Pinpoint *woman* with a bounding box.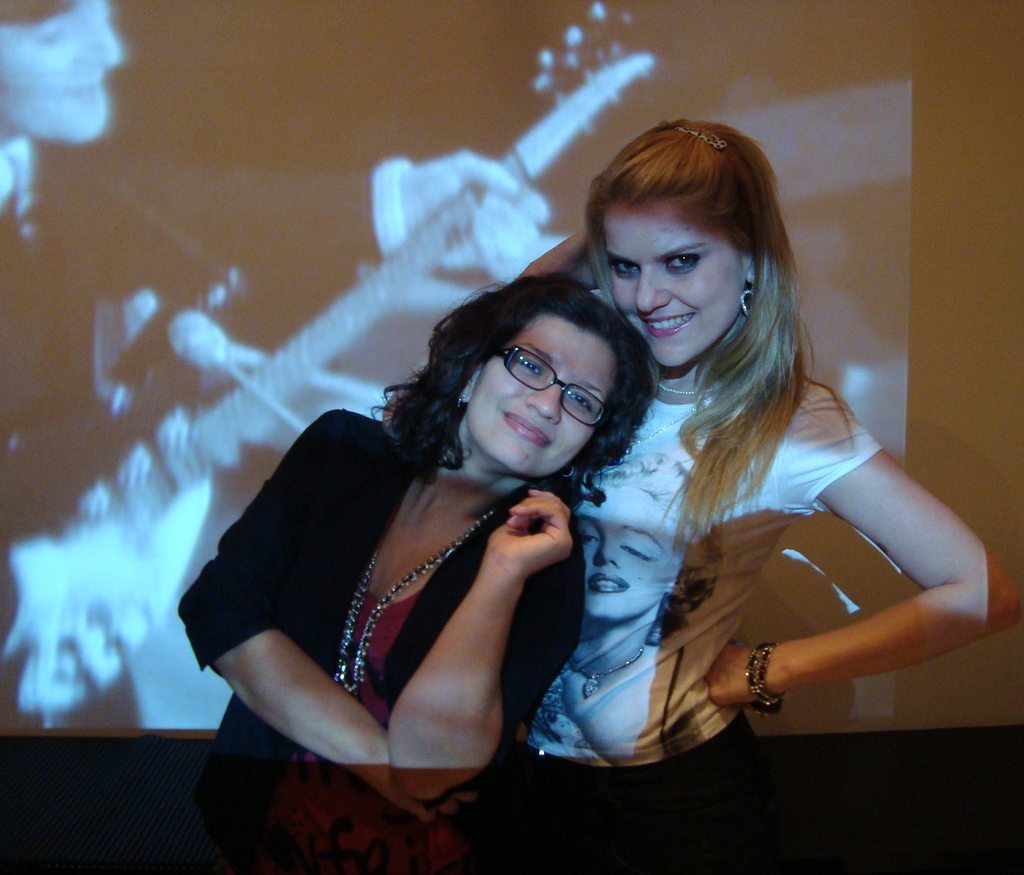
515,122,1023,874.
